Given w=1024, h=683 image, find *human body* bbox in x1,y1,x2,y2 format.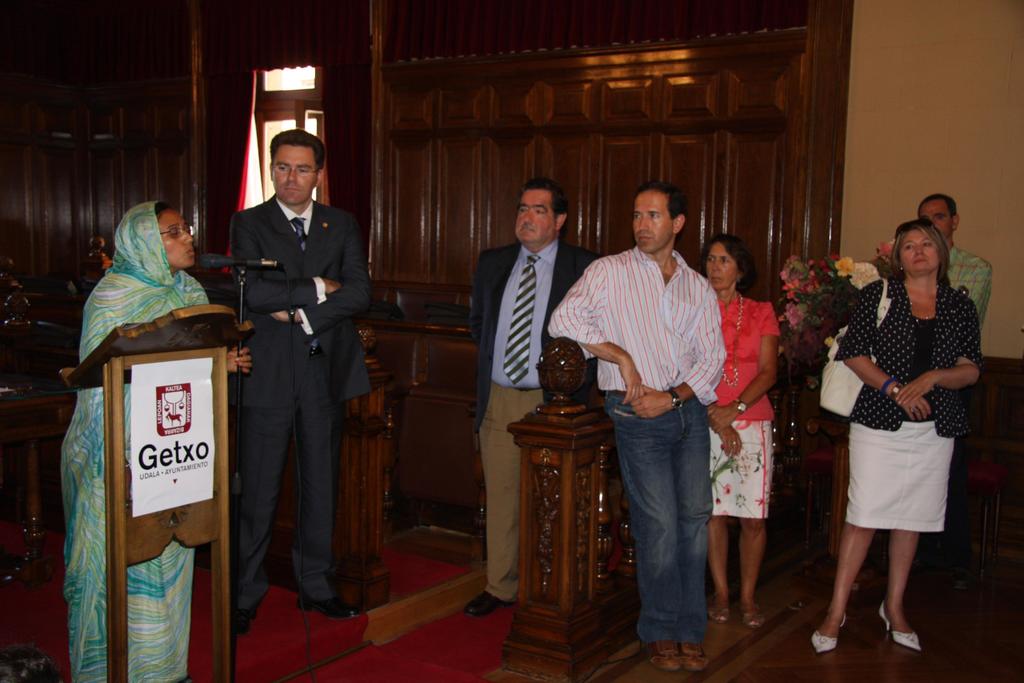
232,126,380,602.
